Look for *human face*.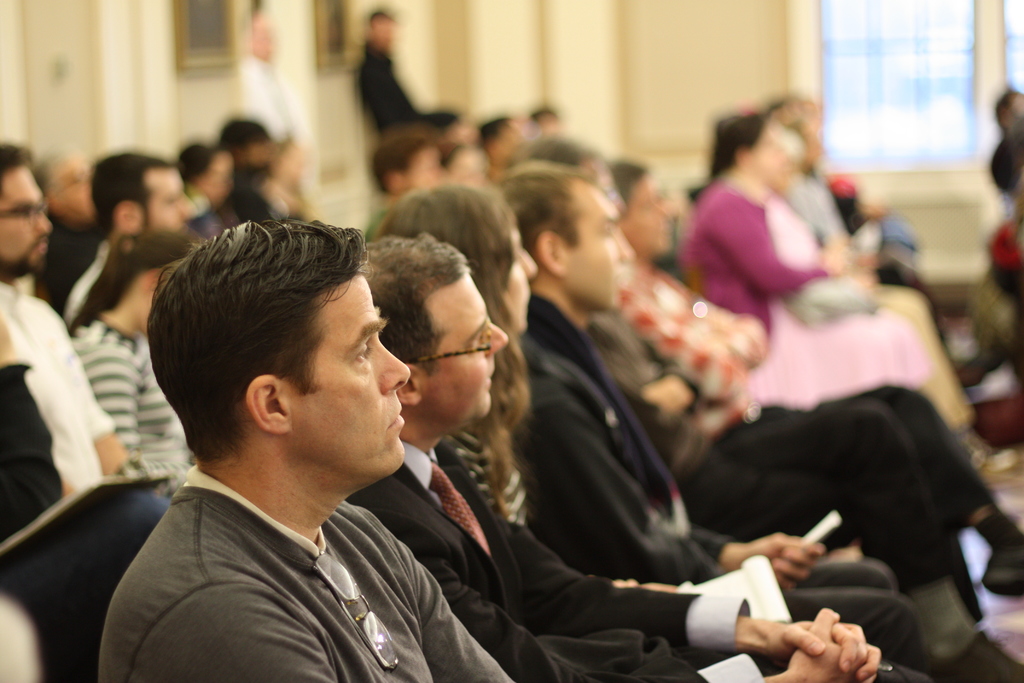
Found: l=147, t=170, r=193, b=227.
